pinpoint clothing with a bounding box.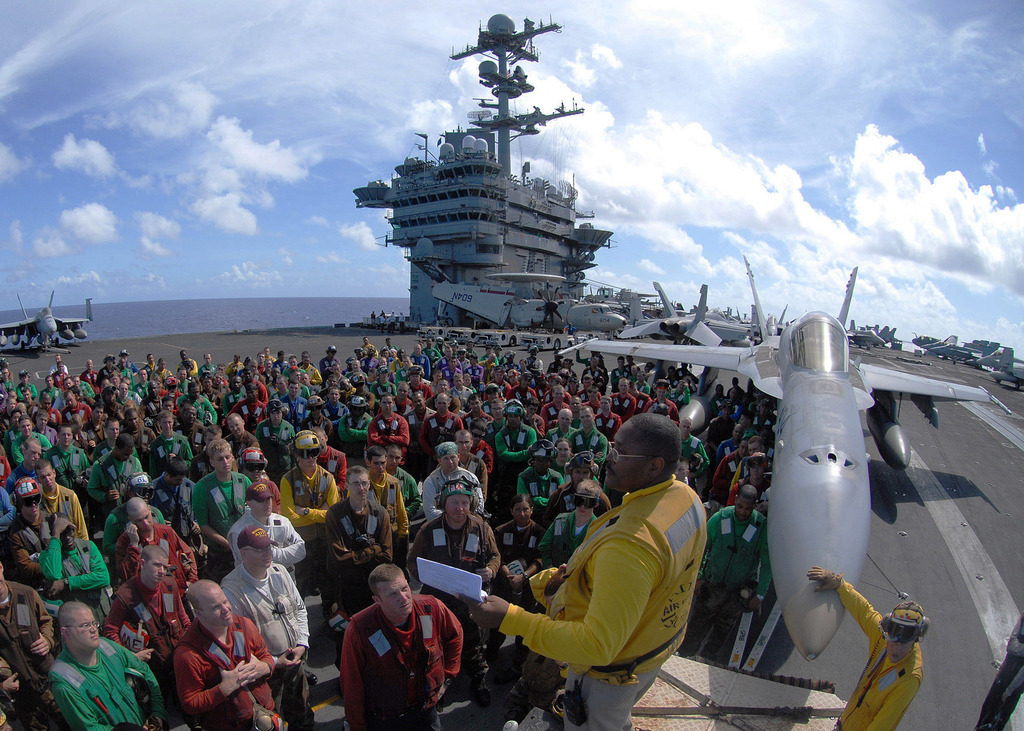
(491, 421, 542, 481).
